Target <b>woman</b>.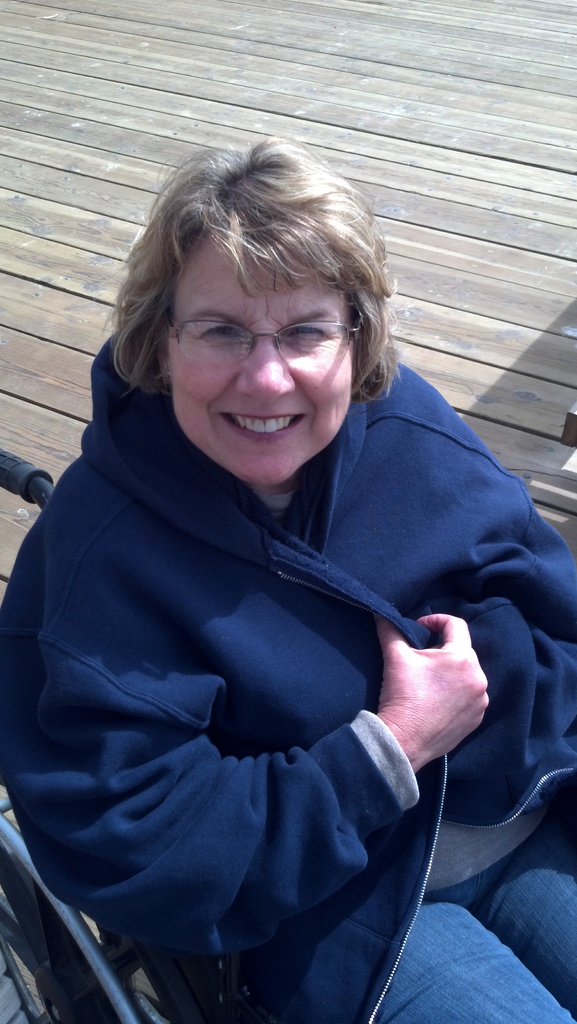
Target region: {"left": 4, "top": 136, "right": 571, "bottom": 964}.
